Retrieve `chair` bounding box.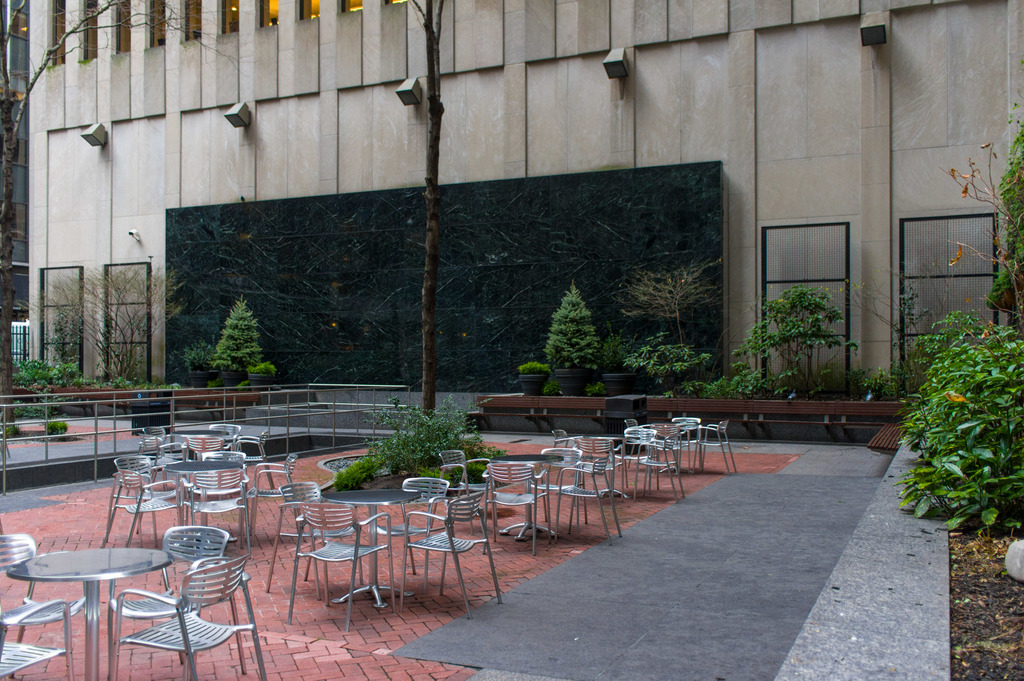
Bounding box: rect(621, 415, 652, 465).
